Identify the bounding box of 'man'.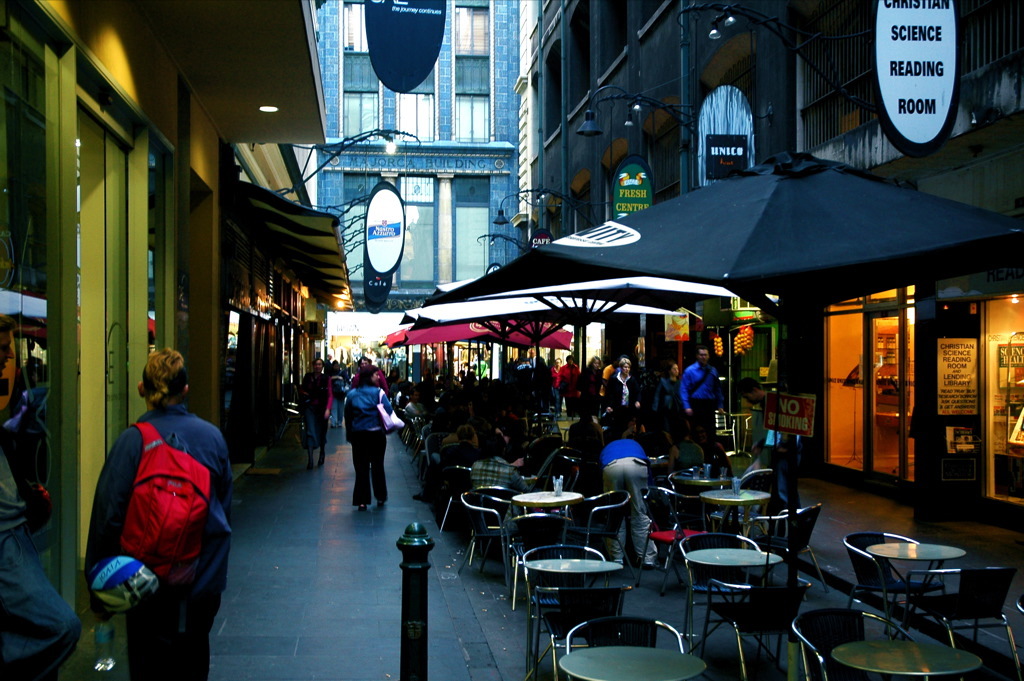
<region>602, 354, 619, 406</region>.
